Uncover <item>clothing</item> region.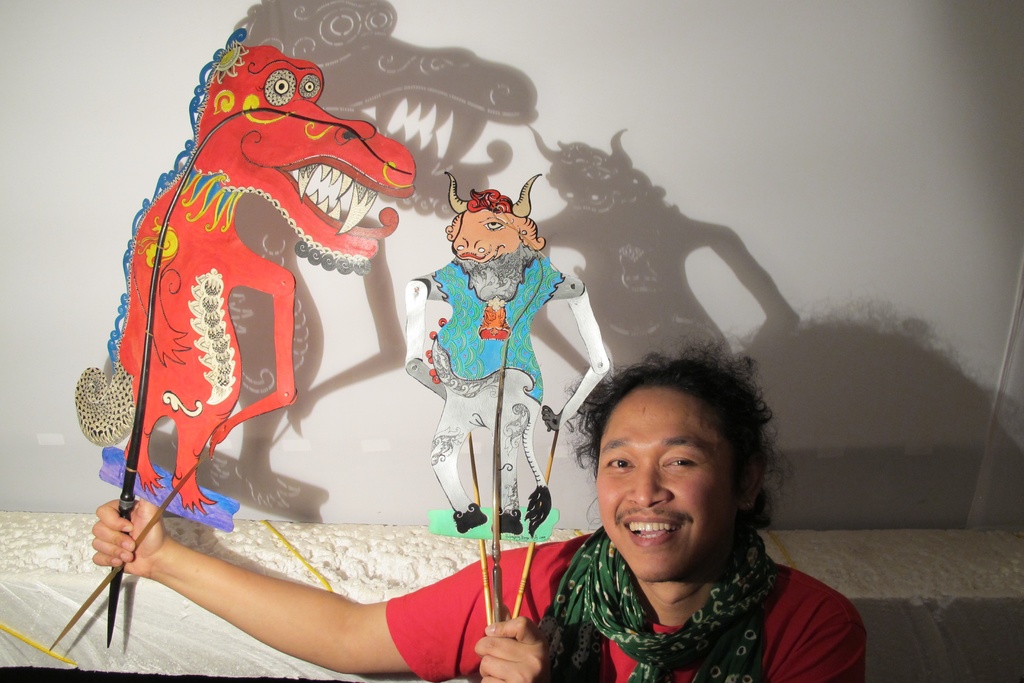
Uncovered: detection(385, 541, 865, 682).
